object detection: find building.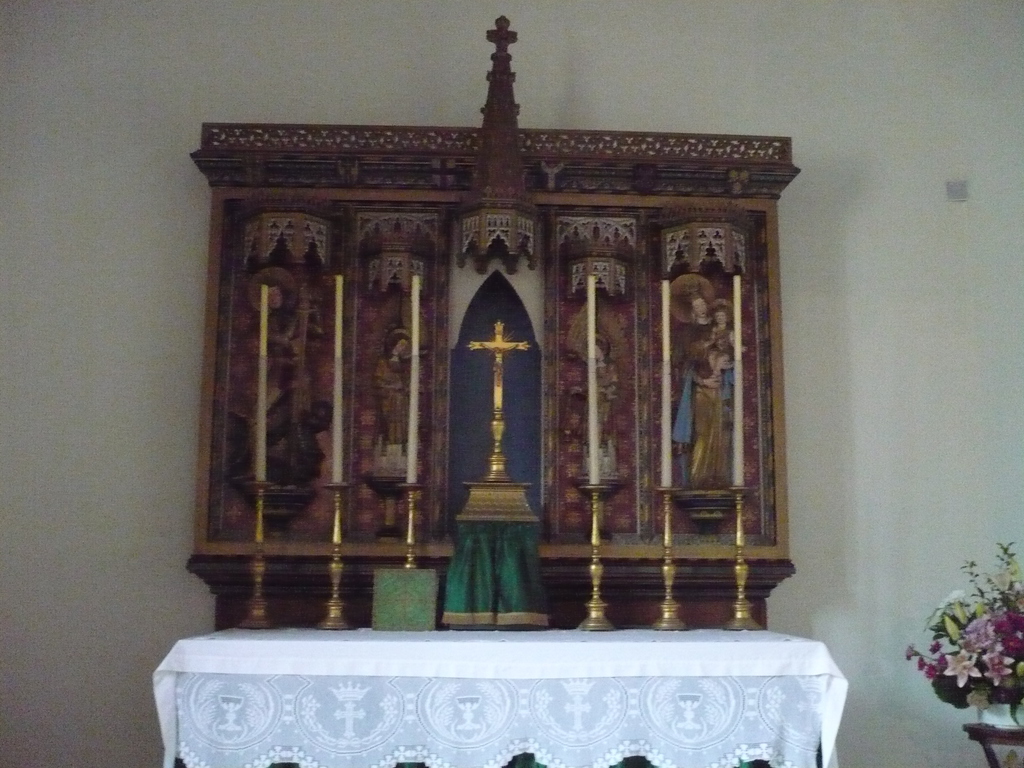
[0,0,1023,767].
